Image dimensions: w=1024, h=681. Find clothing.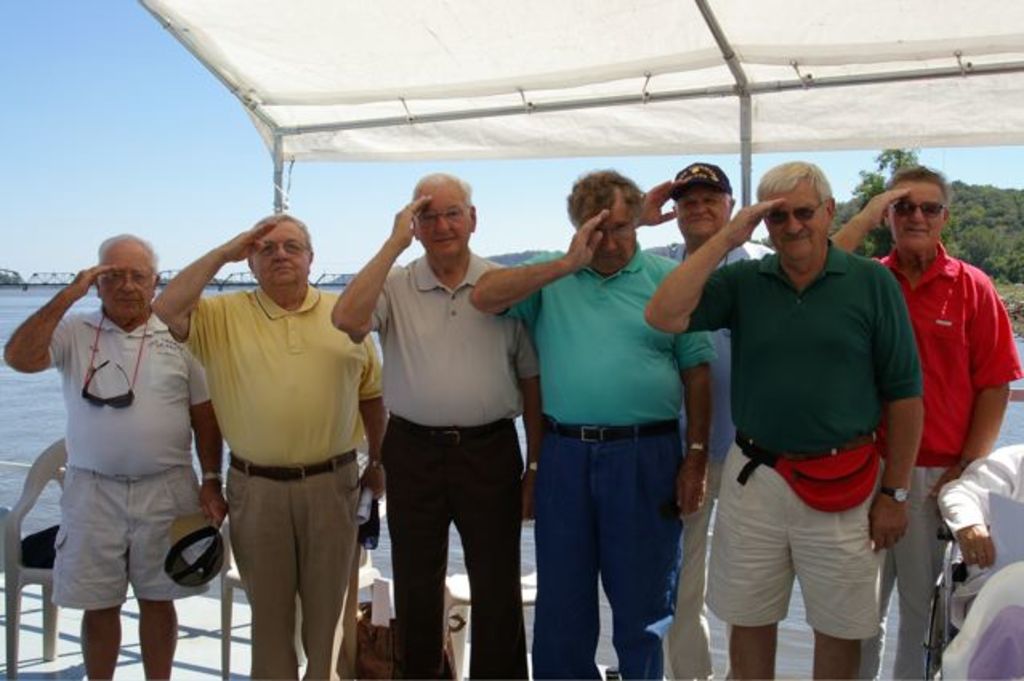
select_region(865, 250, 1022, 679).
